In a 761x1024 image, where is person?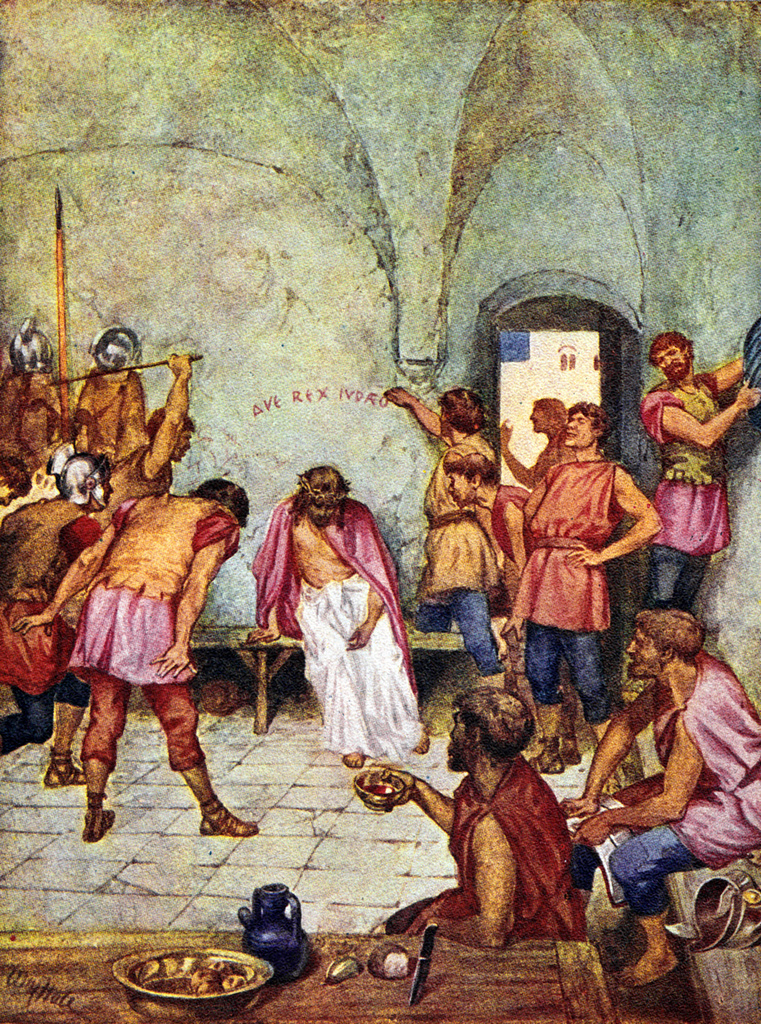
{"left": 391, "top": 396, "right": 500, "bottom": 695}.
